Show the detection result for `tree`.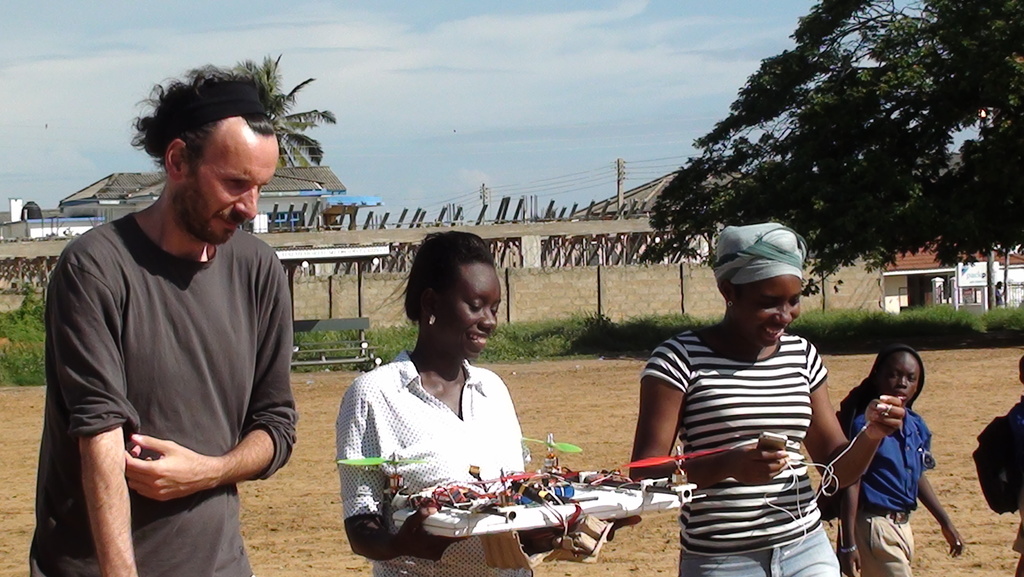
bbox=(226, 49, 333, 168).
